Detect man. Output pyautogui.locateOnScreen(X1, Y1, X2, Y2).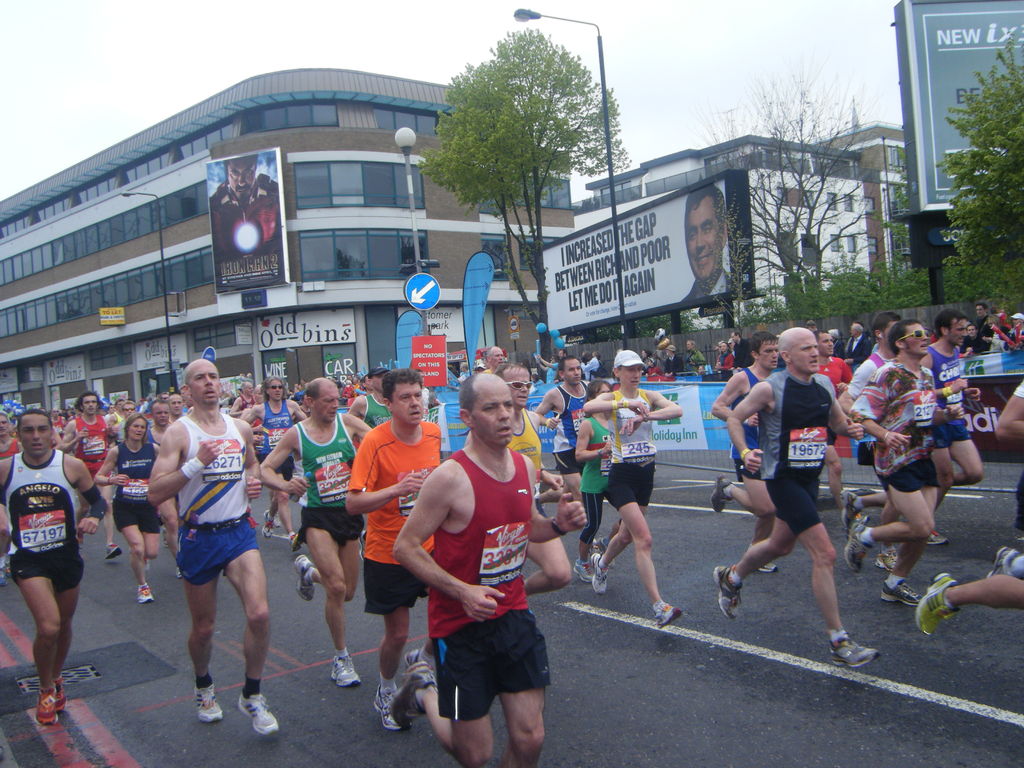
pyautogui.locateOnScreen(348, 369, 445, 733).
